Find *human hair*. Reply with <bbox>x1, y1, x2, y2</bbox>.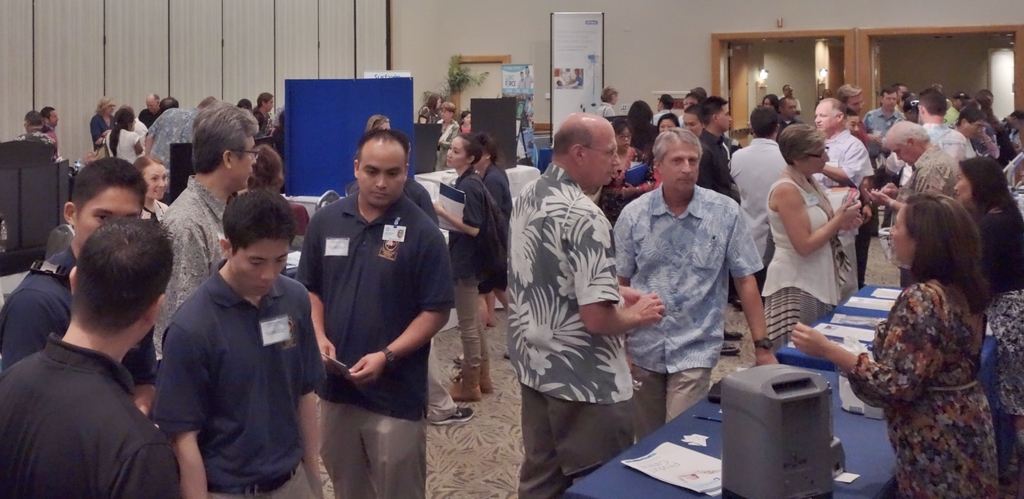
<bbox>682, 86, 706, 103</bbox>.
